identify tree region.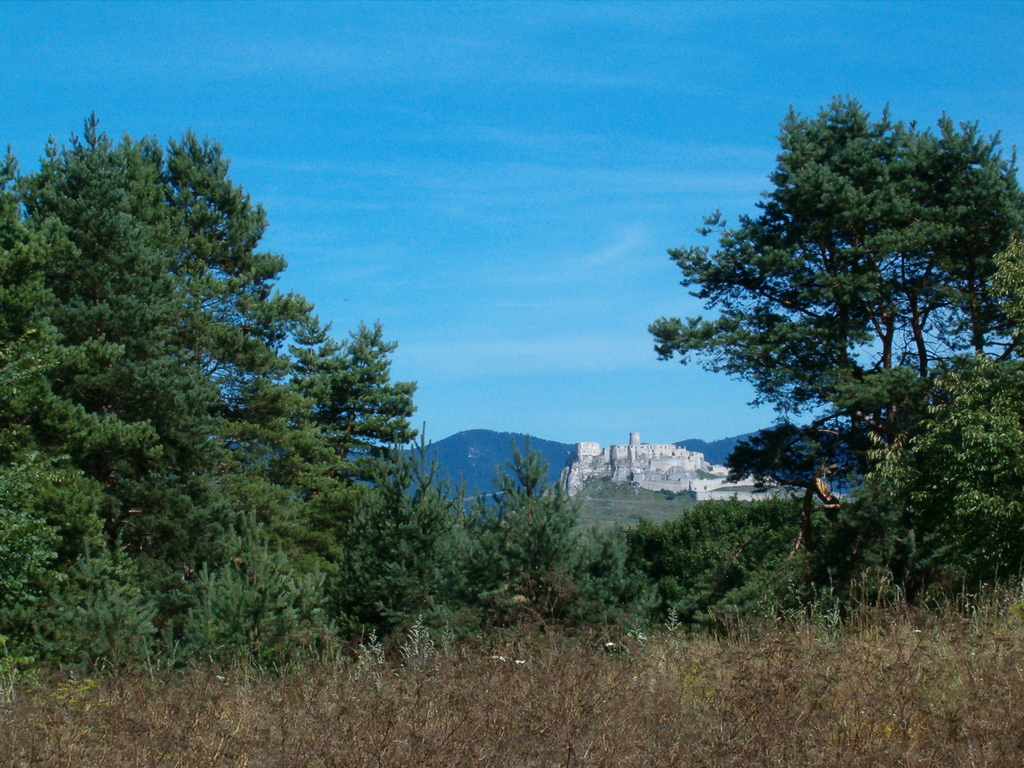
Region: [x1=0, y1=98, x2=433, y2=662].
